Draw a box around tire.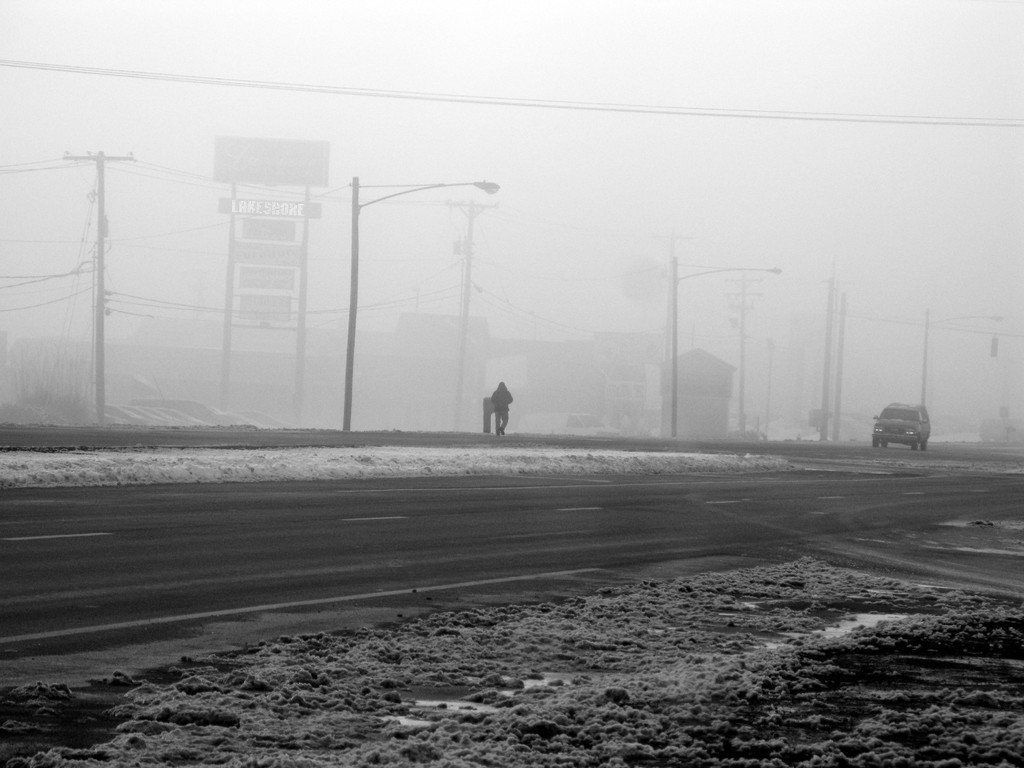
box=[912, 438, 919, 452].
